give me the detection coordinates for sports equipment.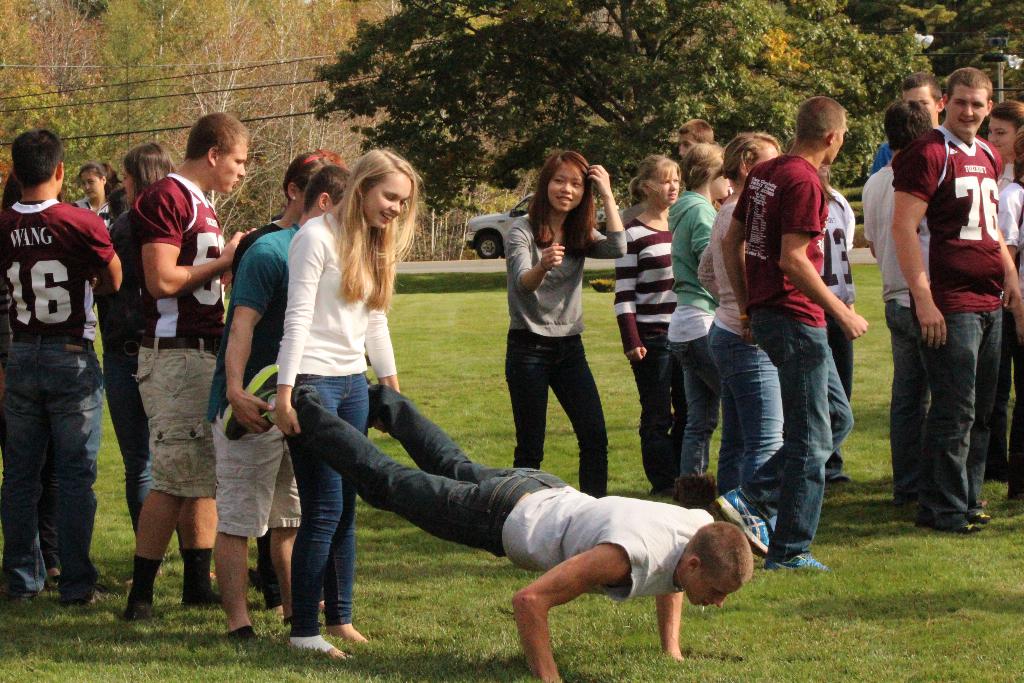
bbox(224, 361, 283, 438).
